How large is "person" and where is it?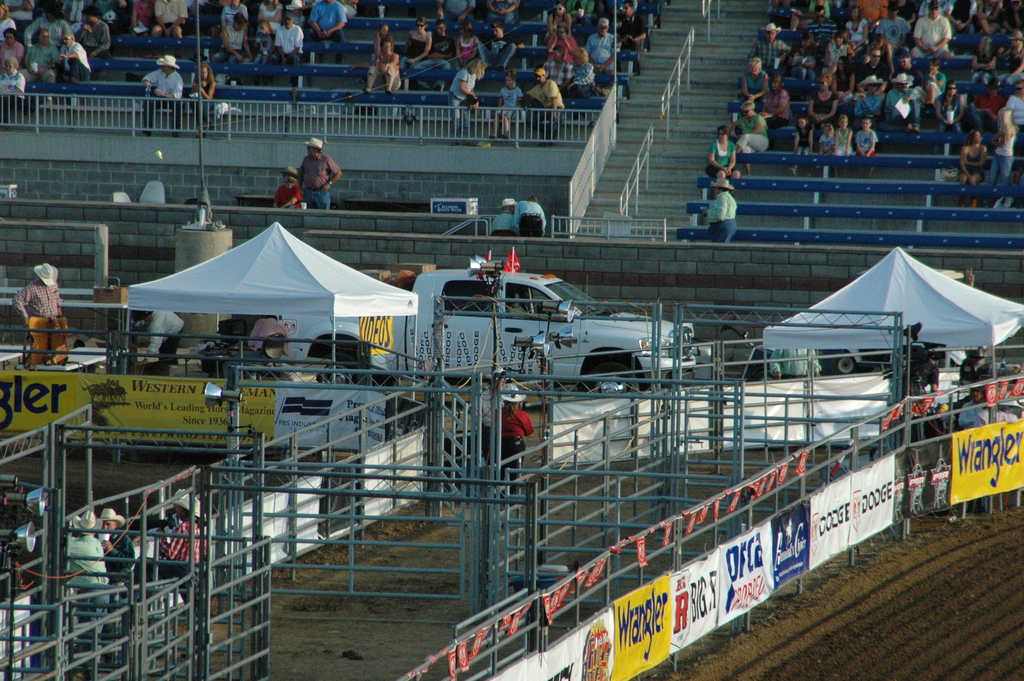
Bounding box: bbox=(276, 135, 344, 207).
